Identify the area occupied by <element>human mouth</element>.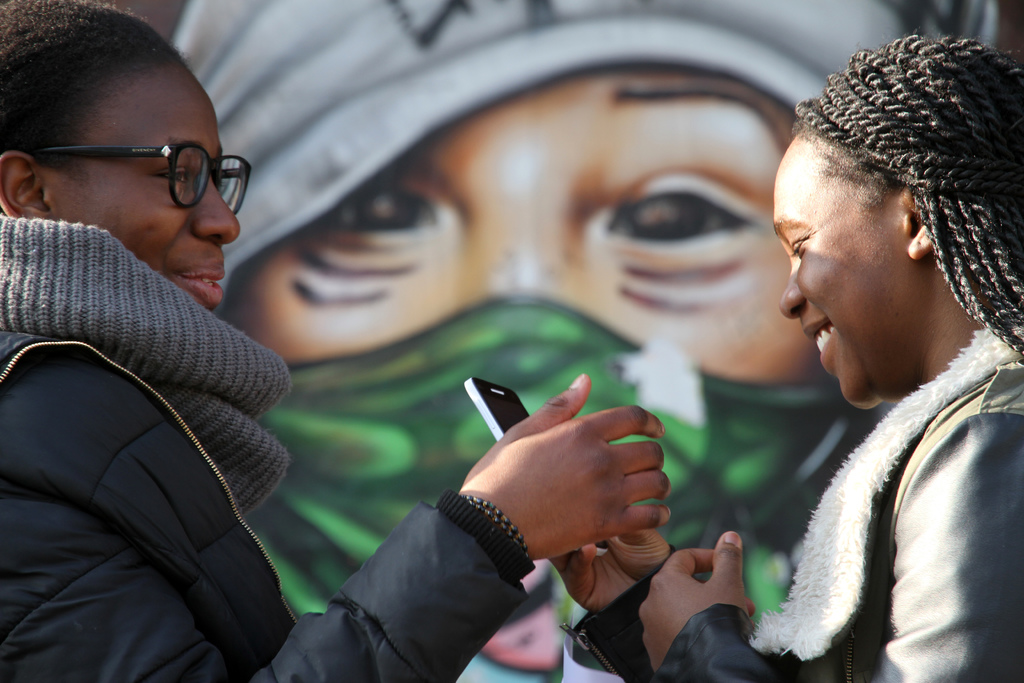
Area: [168,255,227,310].
